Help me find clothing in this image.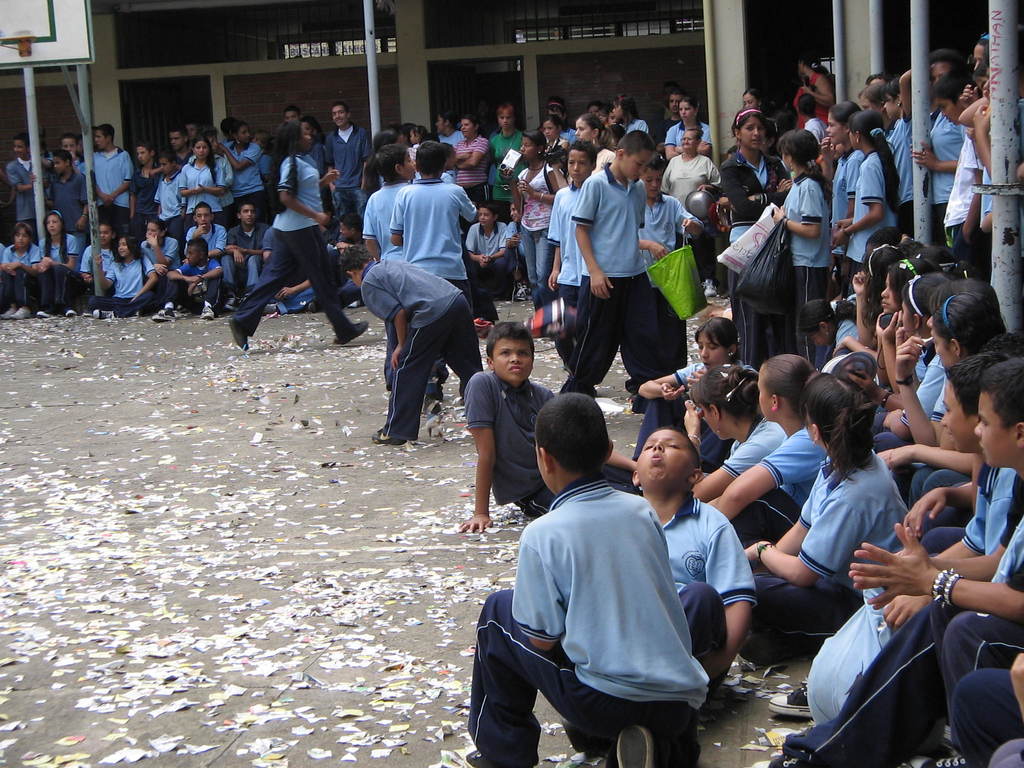
Found it: box(919, 467, 970, 549).
